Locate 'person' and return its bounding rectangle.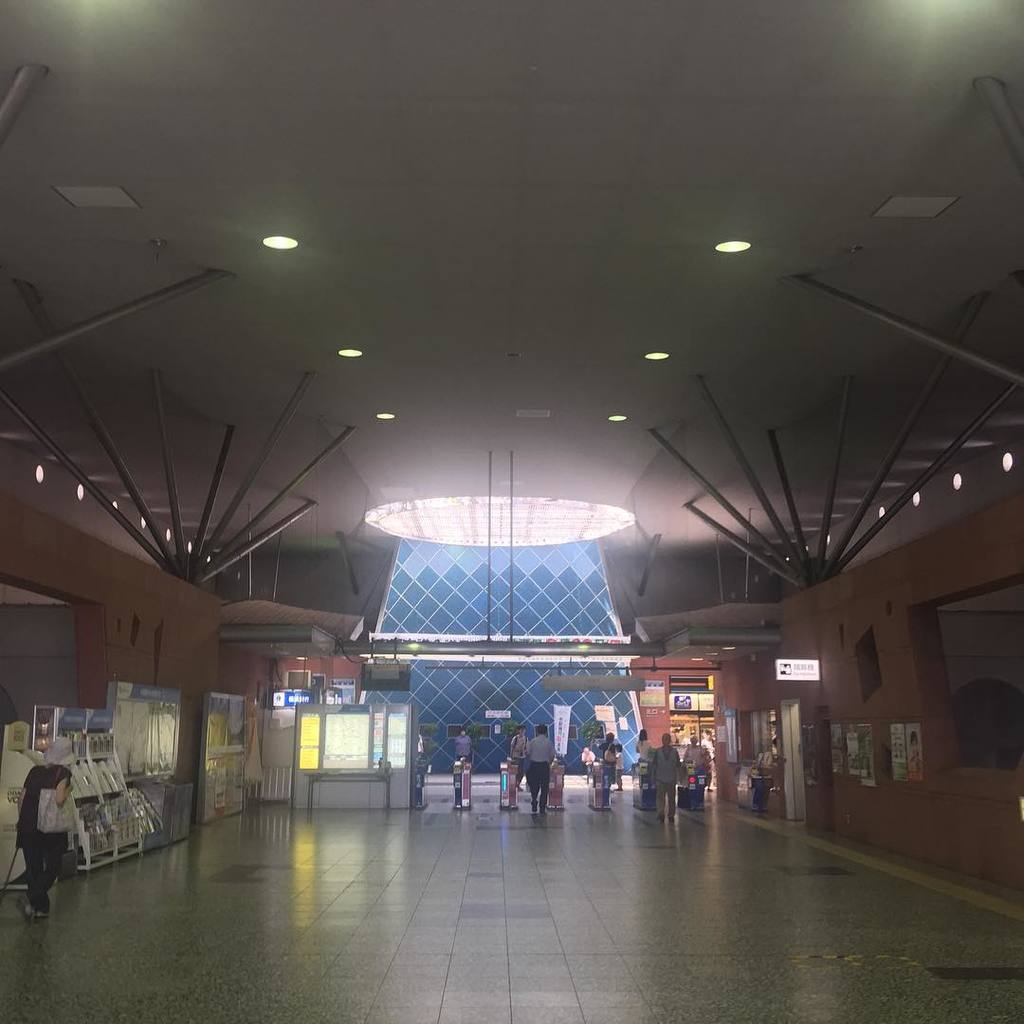
bbox(642, 733, 683, 818).
